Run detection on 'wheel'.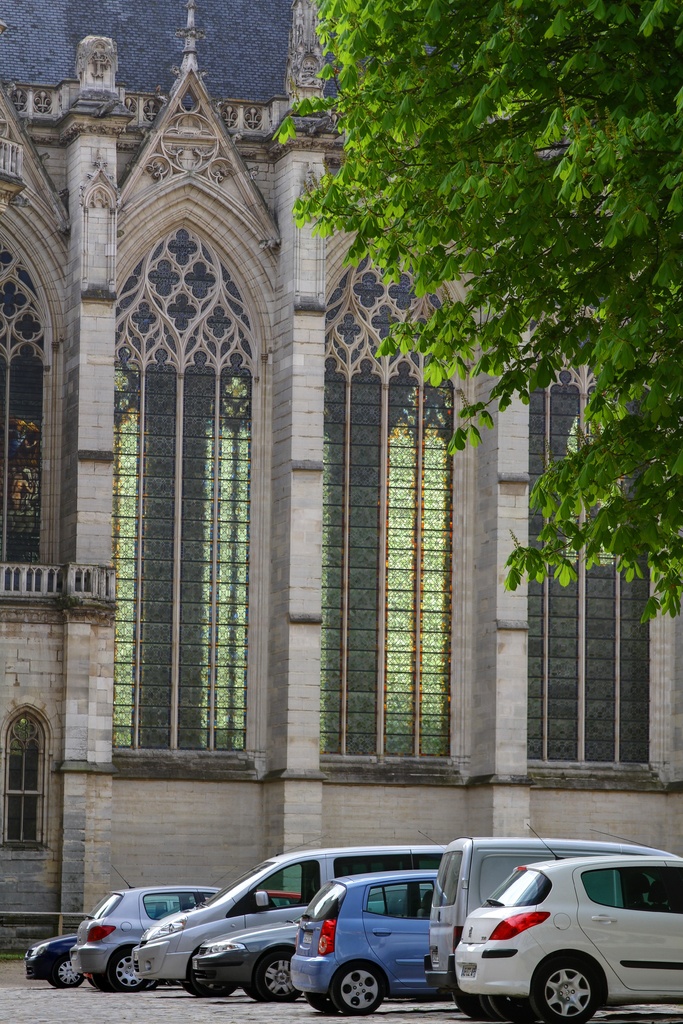
Result: pyautogui.locateOnScreen(330, 952, 385, 1020).
